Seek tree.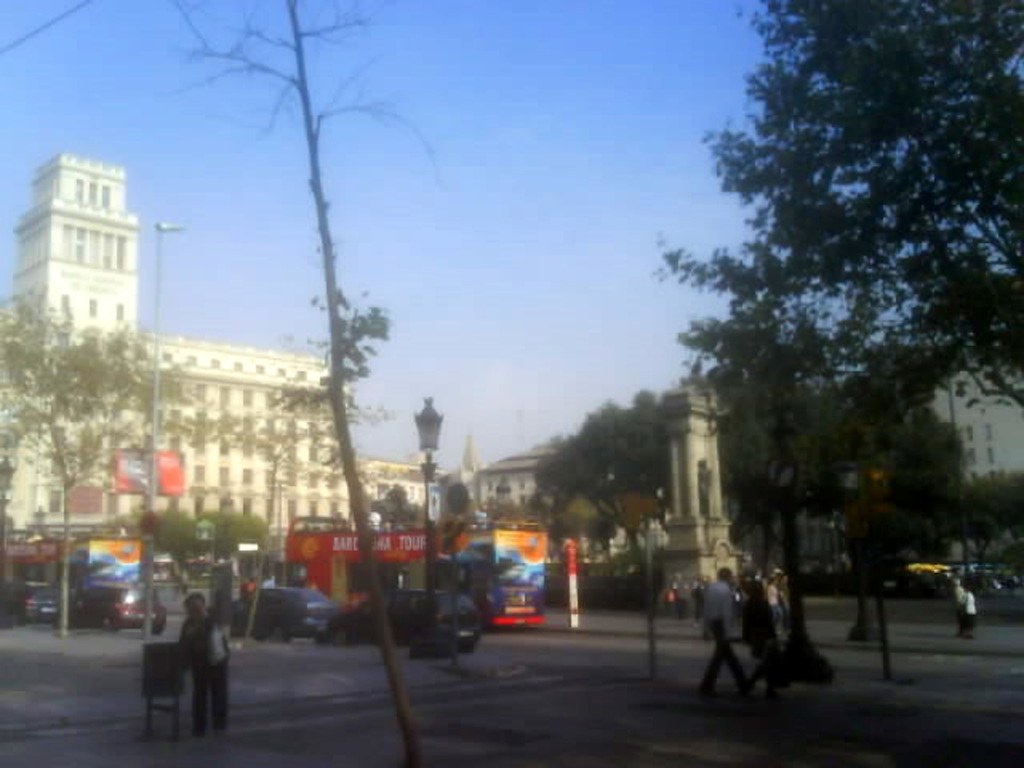
region(656, 0, 1022, 682).
